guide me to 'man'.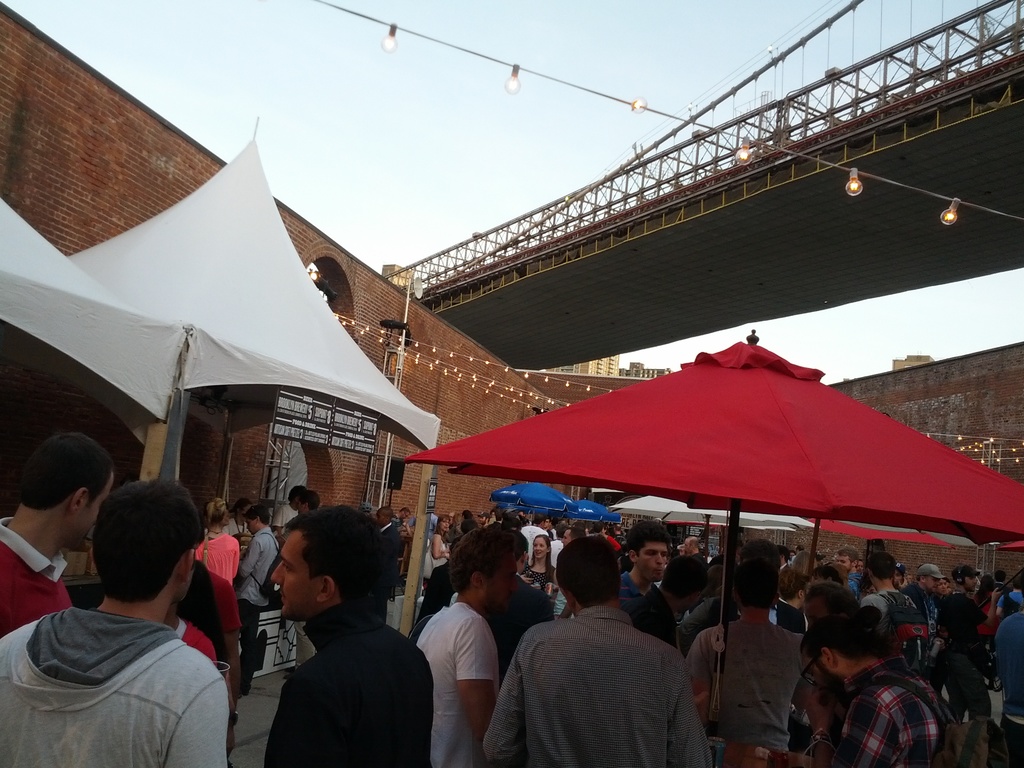
Guidance: bbox=(483, 534, 712, 767).
